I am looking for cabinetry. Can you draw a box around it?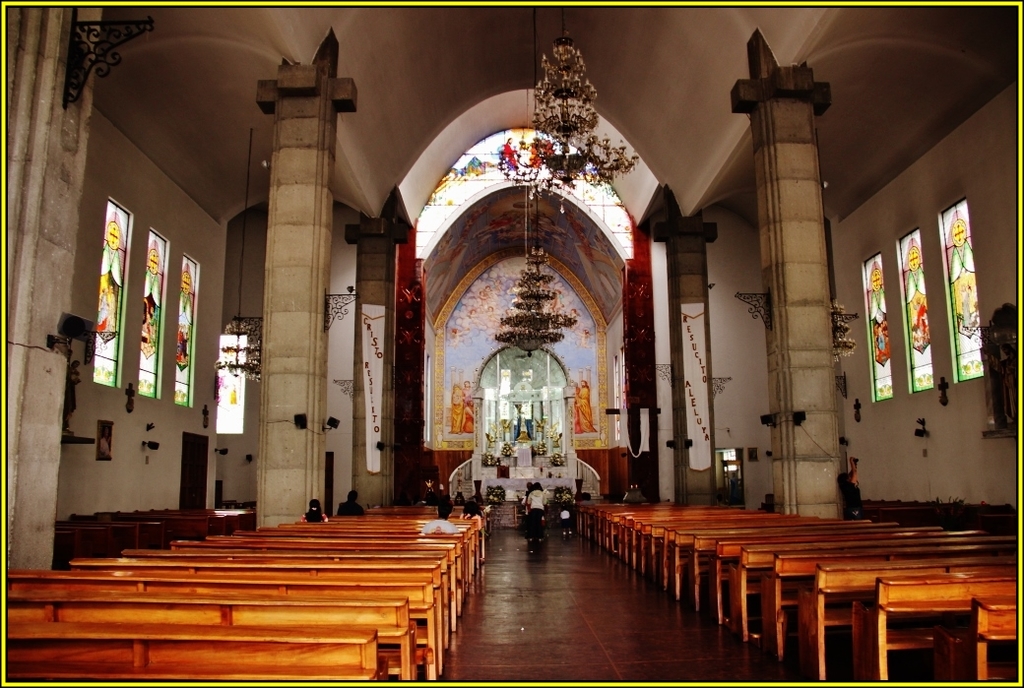
Sure, the bounding box is detection(718, 536, 751, 581).
